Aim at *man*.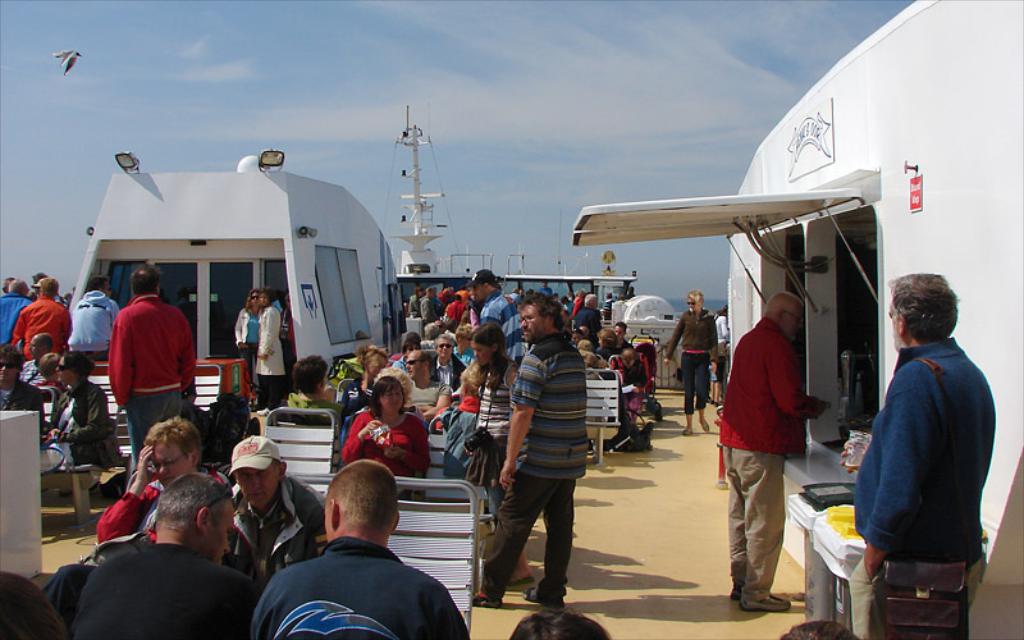
Aimed at Rect(838, 271, 996, 639).
